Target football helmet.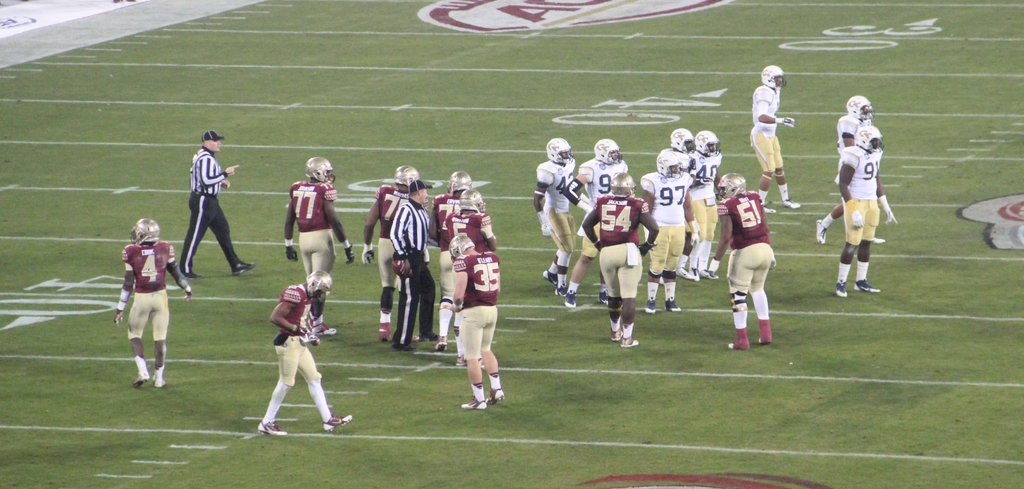
Target region: [x1=447, y1=230, x2=474, y2=259].
